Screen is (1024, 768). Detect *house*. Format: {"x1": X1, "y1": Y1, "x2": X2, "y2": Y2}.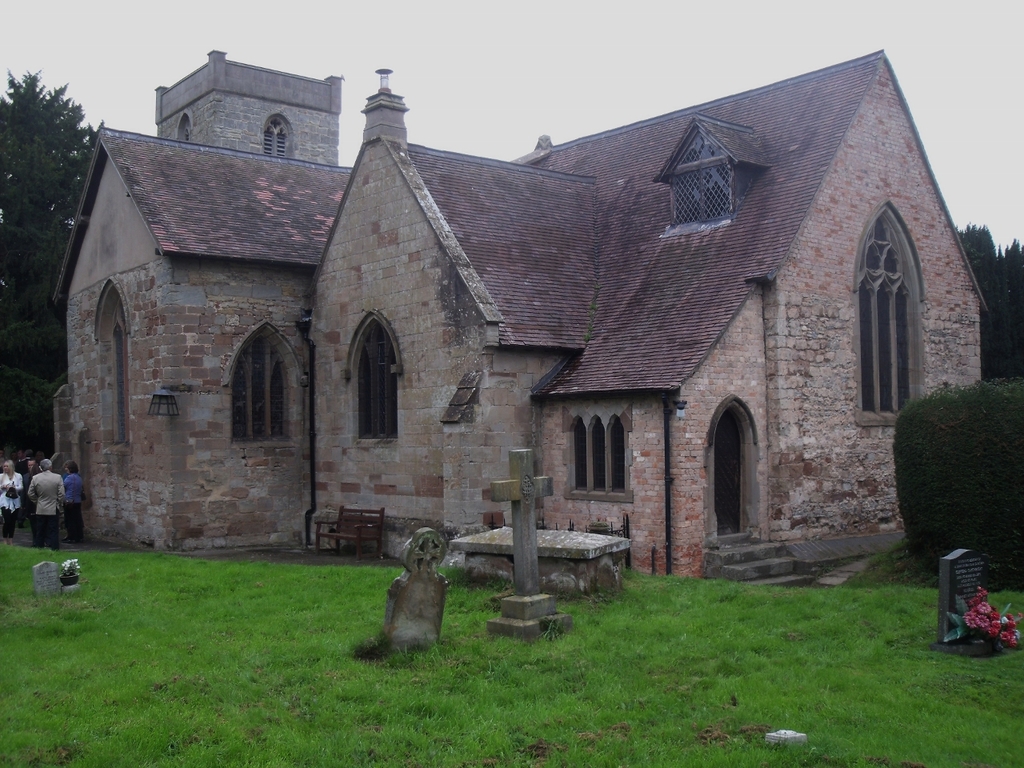
{"x1": 302, "y1": 66, "x2": 664, "y2": 562}.
